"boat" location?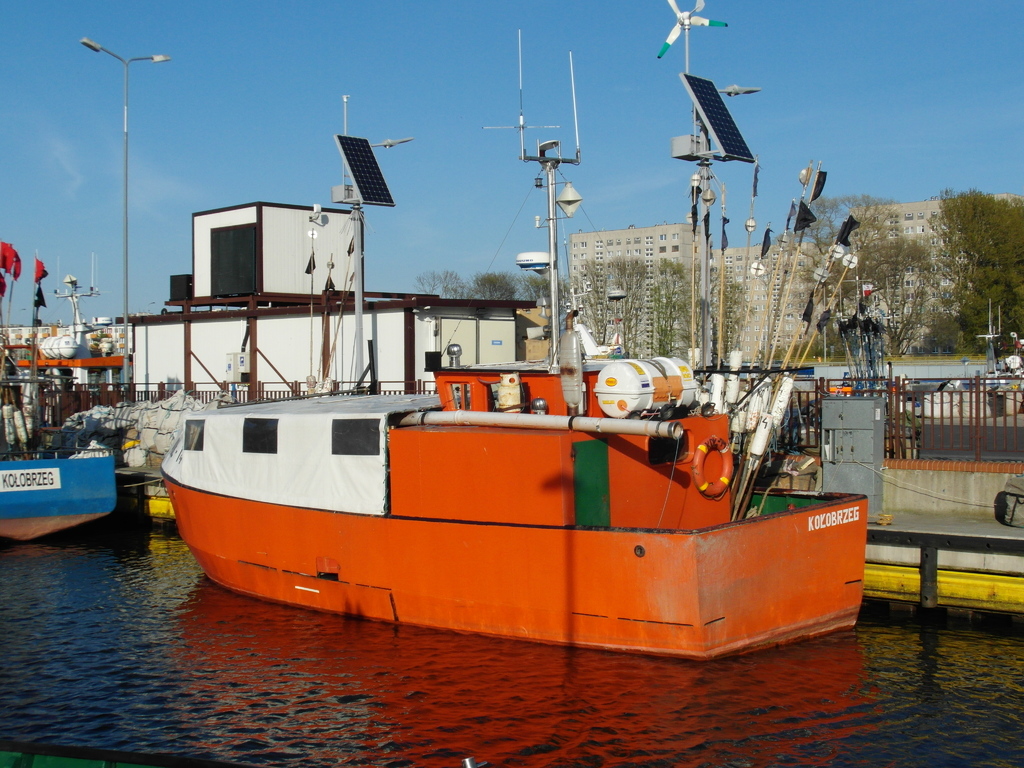
bbox=(147, 100, 842, 652)
